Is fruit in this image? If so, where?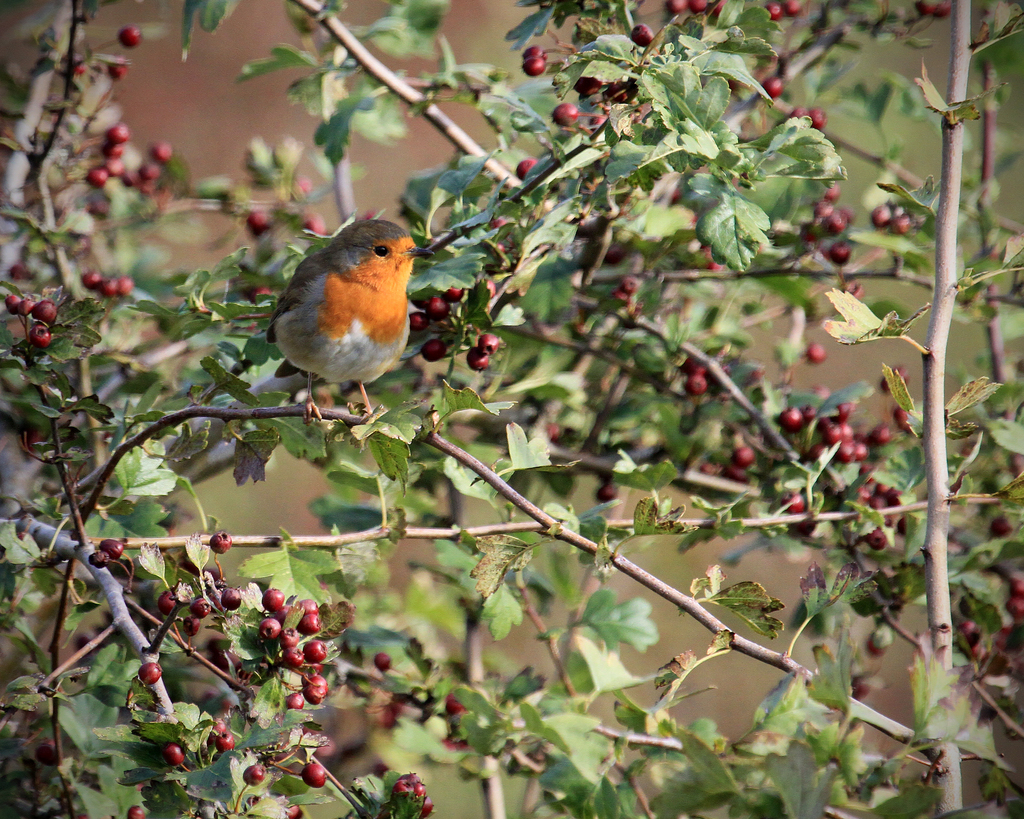
Yes, at bbox=(515, 158, 542, 186).
